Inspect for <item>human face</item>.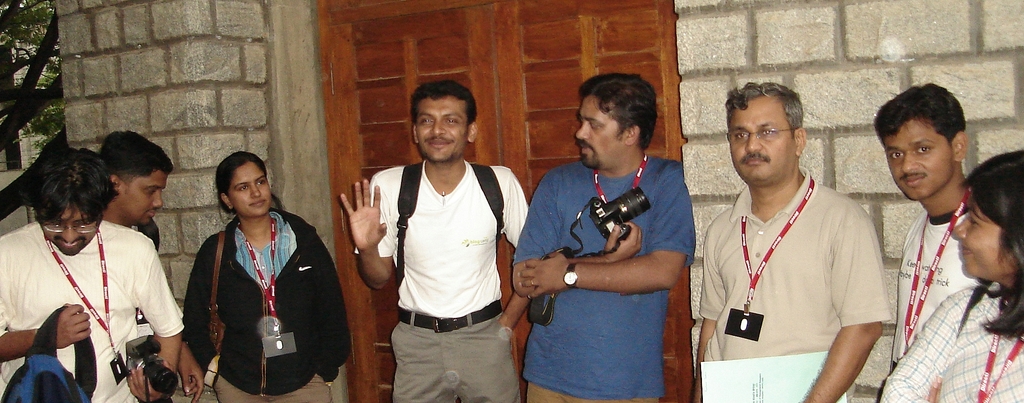
Inspection: x1=228 y1=163 x2=271 y2=212.
